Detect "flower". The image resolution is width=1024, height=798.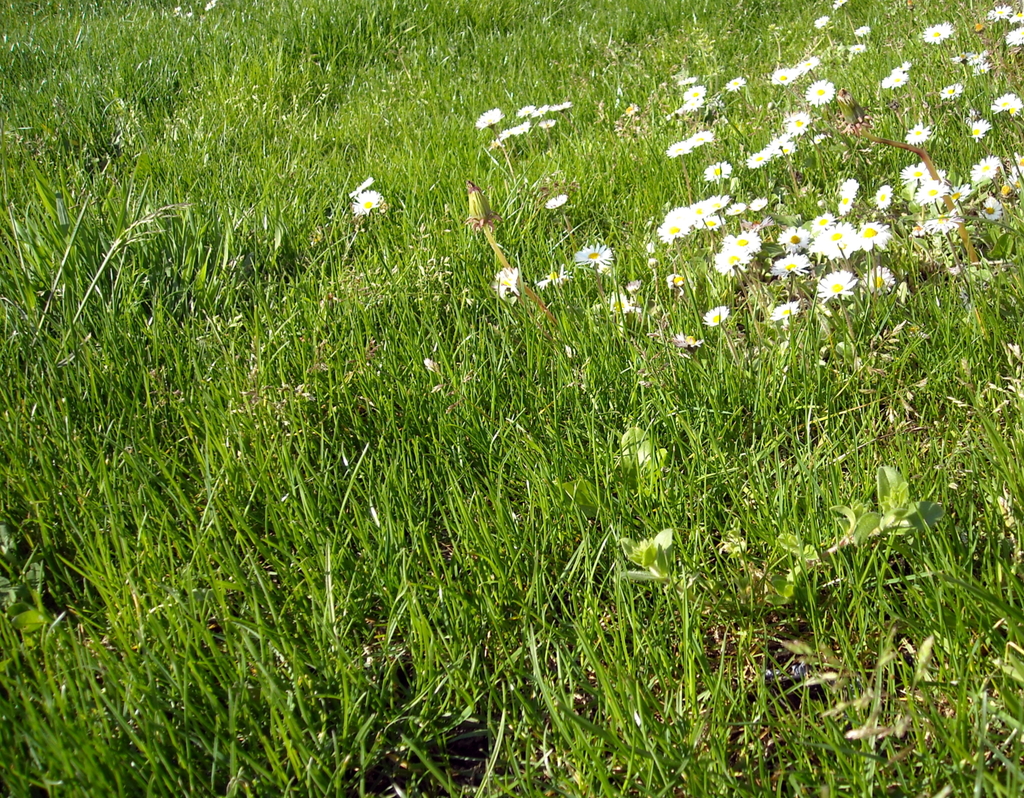
(left=774, top=304, right=803, bottom=320).
